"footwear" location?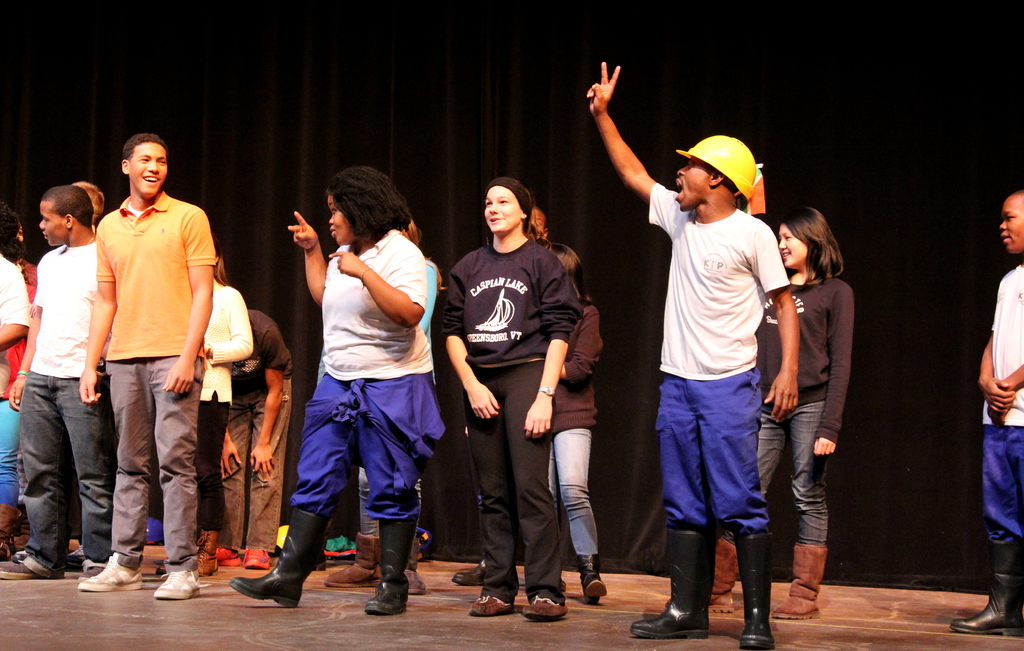
[left=0, top=500, right=21, bottom=556]
